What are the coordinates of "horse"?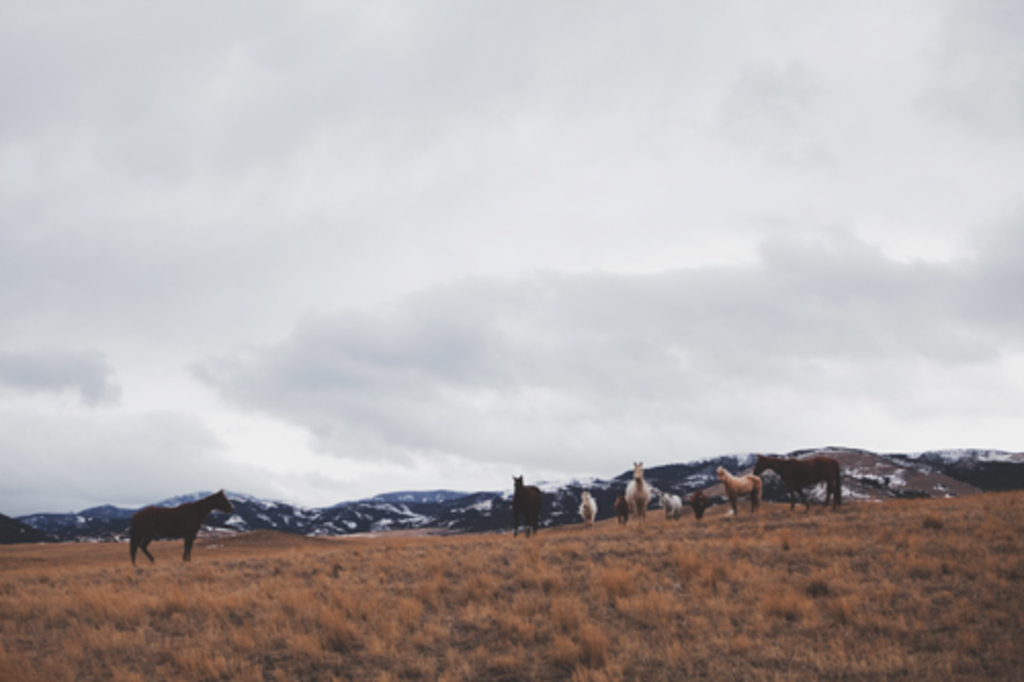
bbox(127, 483, 231, 567).
